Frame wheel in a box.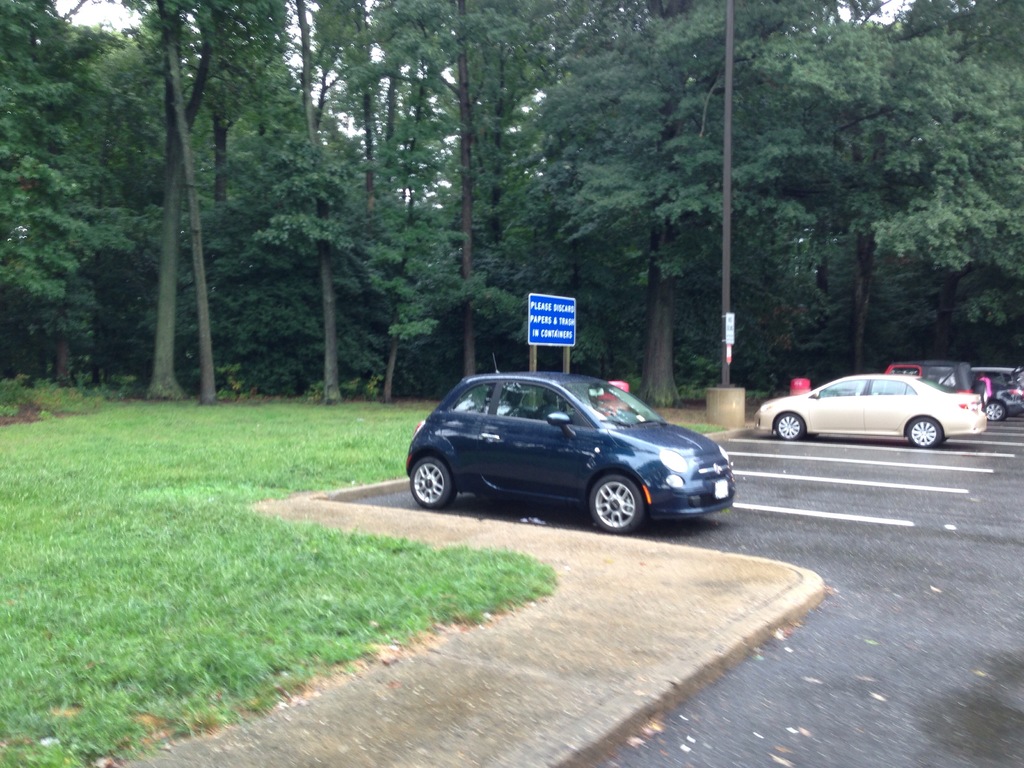
986 403 1004 421.
